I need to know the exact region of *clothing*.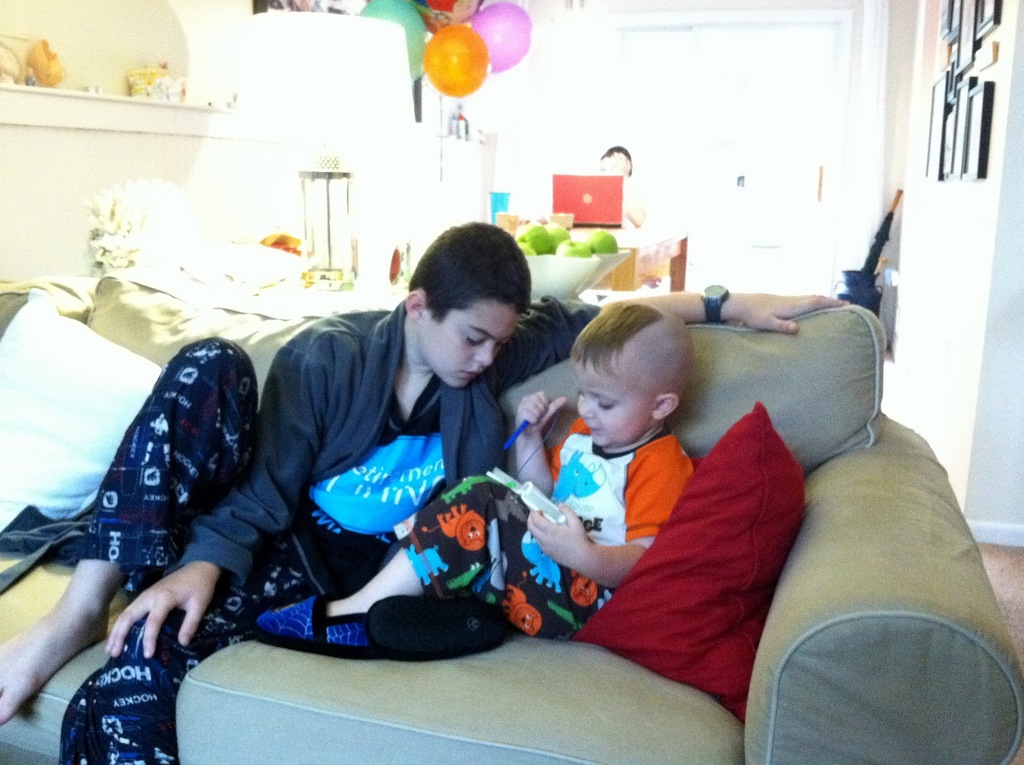
Region: 379/430/690/641.
